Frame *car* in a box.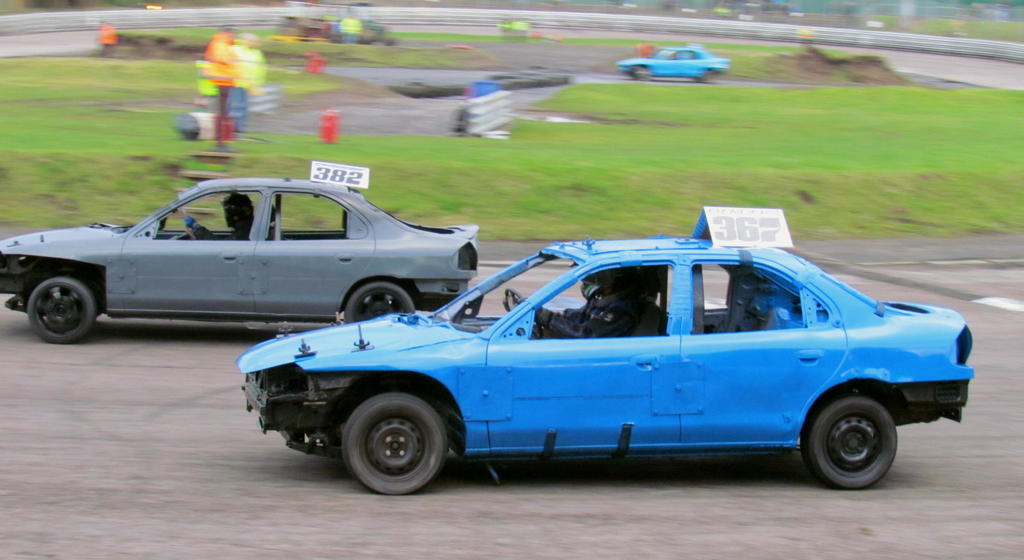
BBox(217, 216, 945, 497).
